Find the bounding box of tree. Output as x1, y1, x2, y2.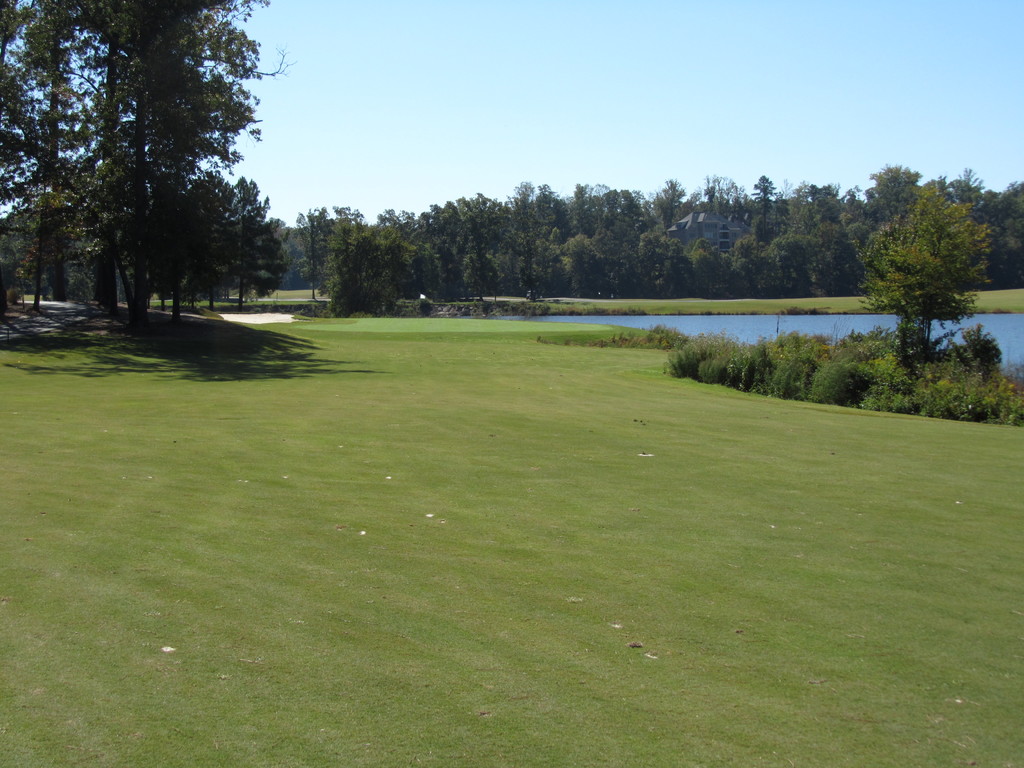
979, 184, 1023, 290.
